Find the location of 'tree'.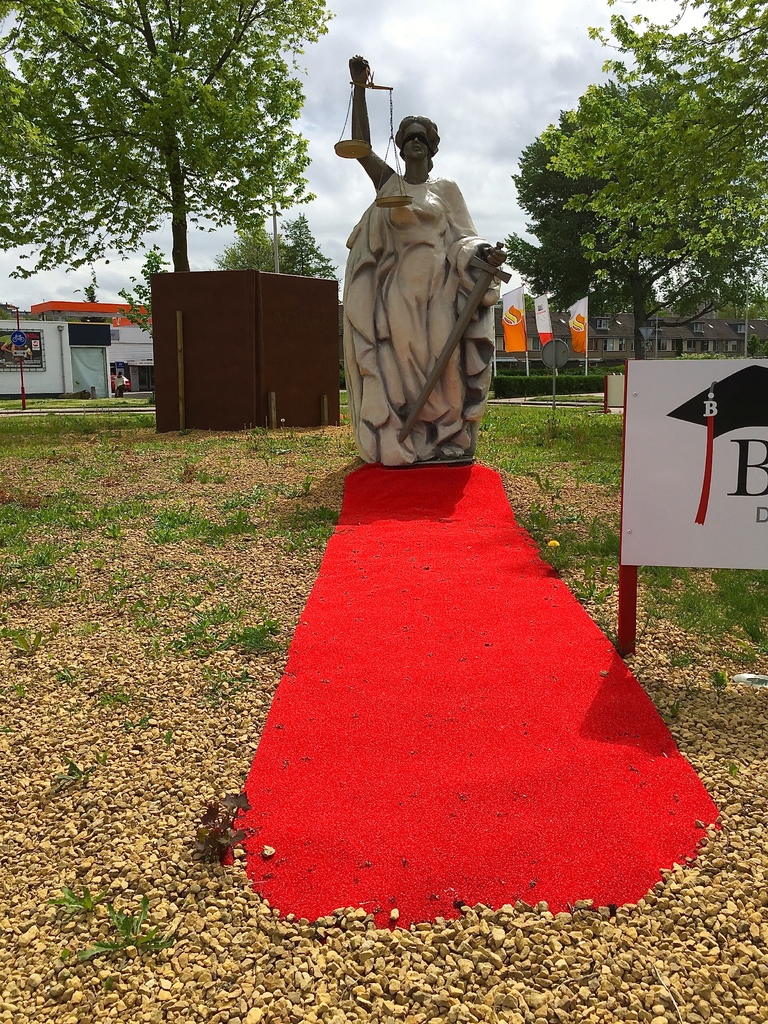
Location: bbox(84, 278, 105, 314).
